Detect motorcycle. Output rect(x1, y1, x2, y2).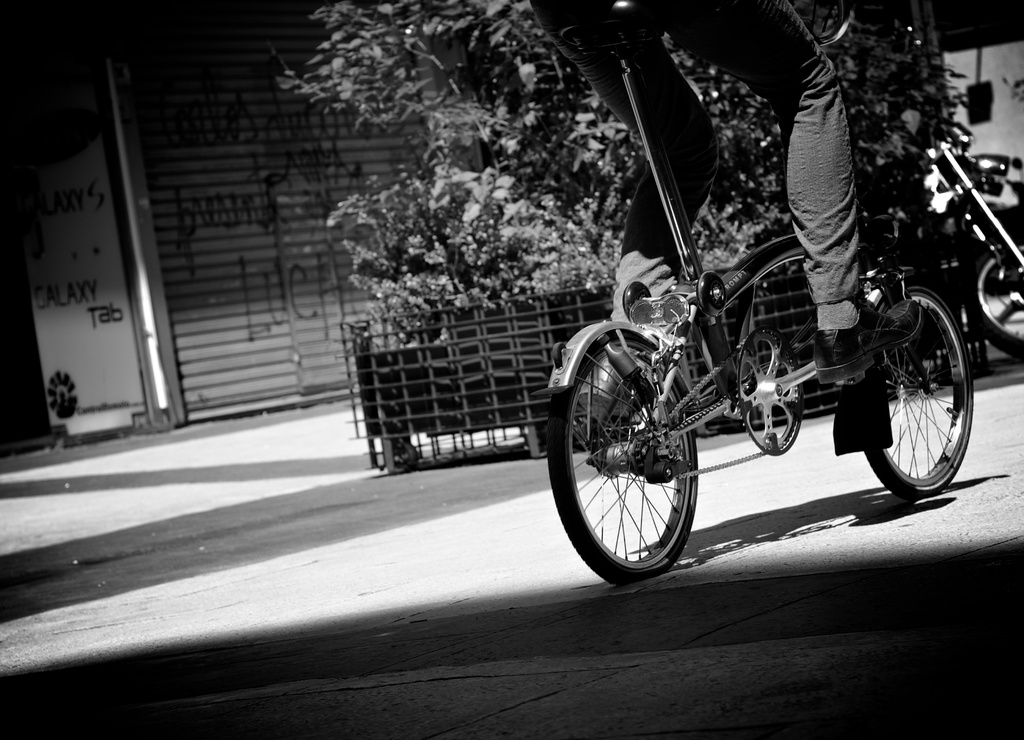
rect(545, 0, 973, 577).
